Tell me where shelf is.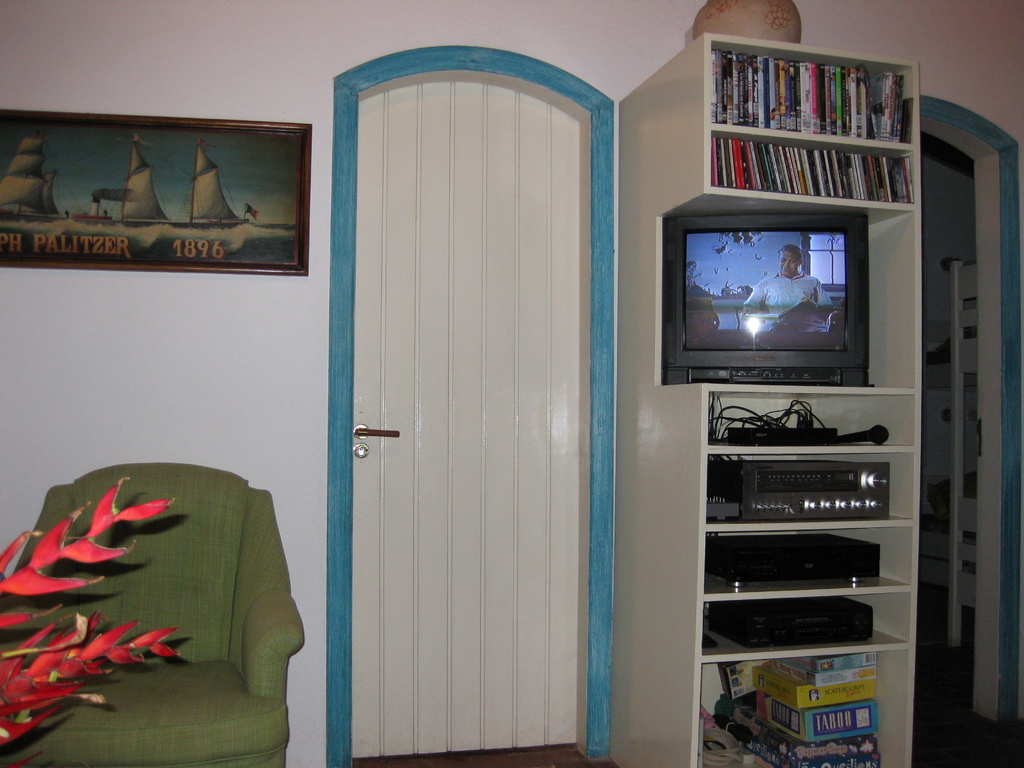
shelf is at rect(691, 586, 916, 662).
